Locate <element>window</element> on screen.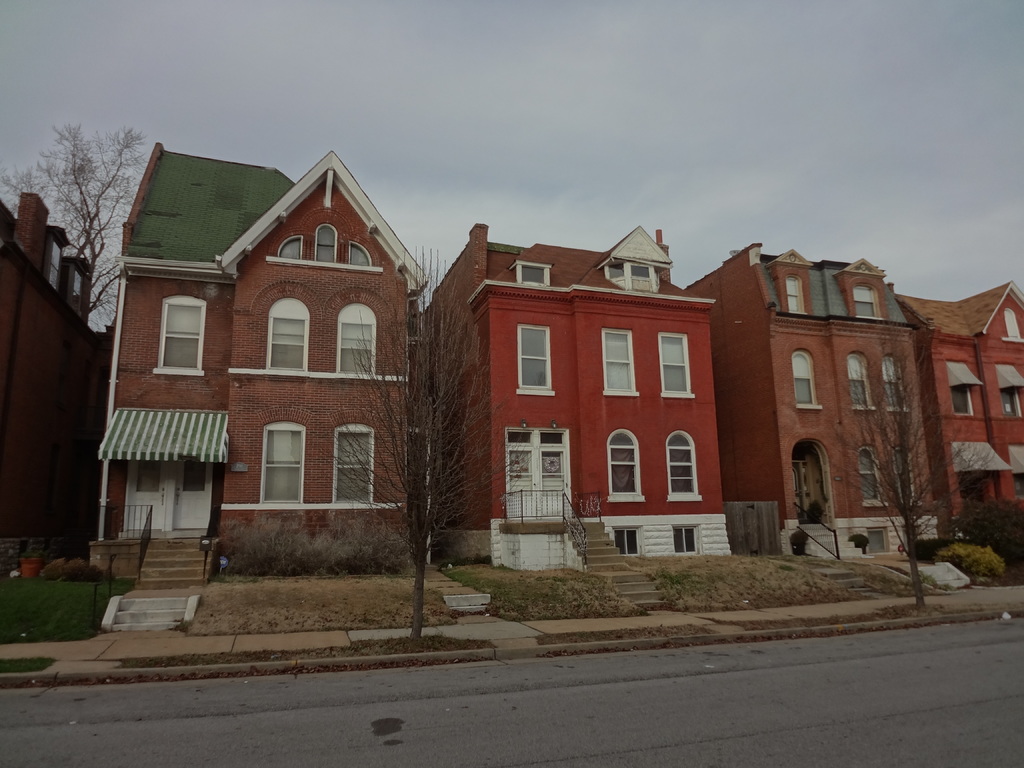
On screen at bbox=(668, 527, 700, 550).
